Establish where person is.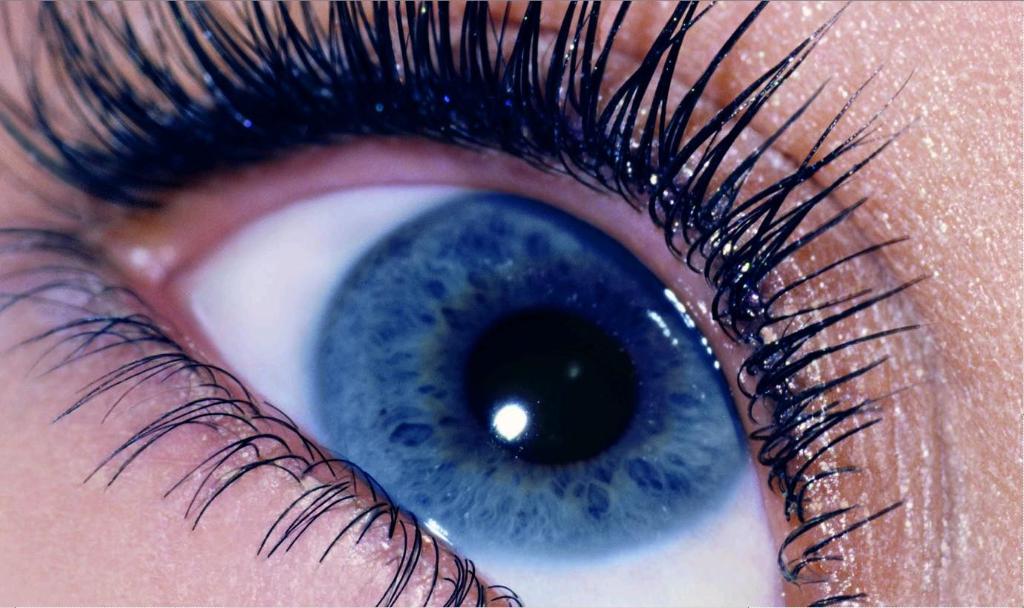
Established at <box>0,0,1023,607</box>.
